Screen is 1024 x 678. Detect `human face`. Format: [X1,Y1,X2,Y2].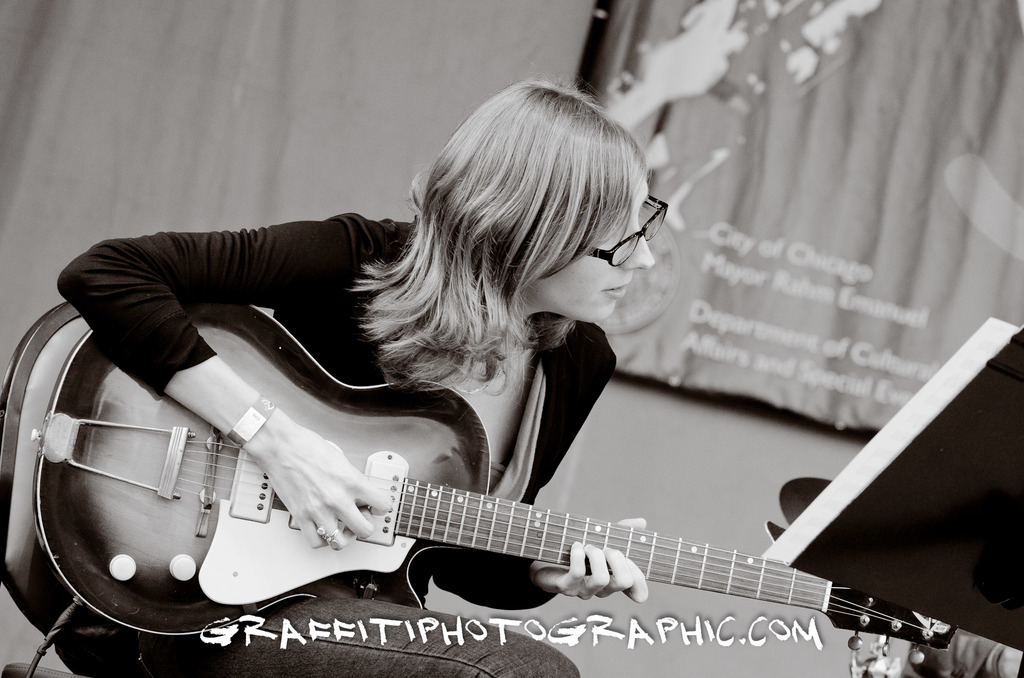
[523,172,656,327].
